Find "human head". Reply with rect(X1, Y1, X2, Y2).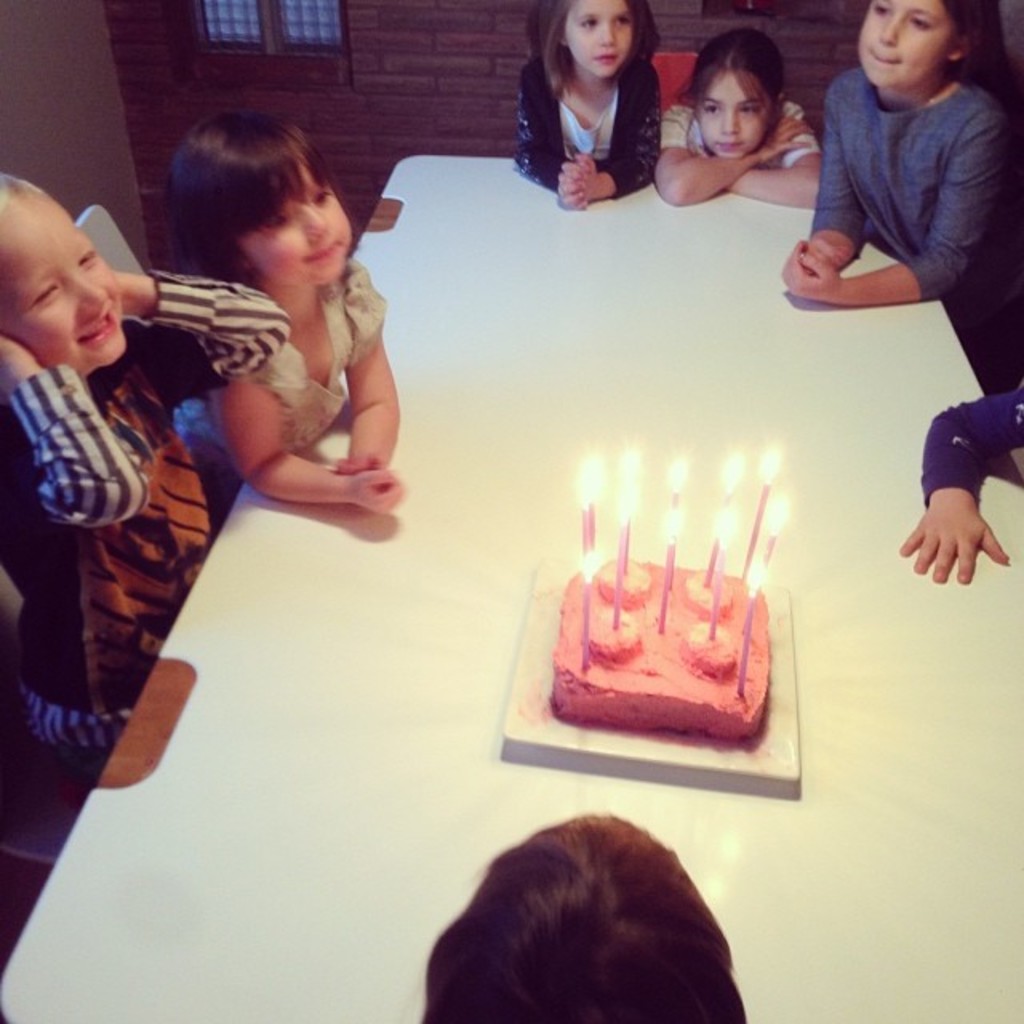
rect(0, 173, 126, 368).
